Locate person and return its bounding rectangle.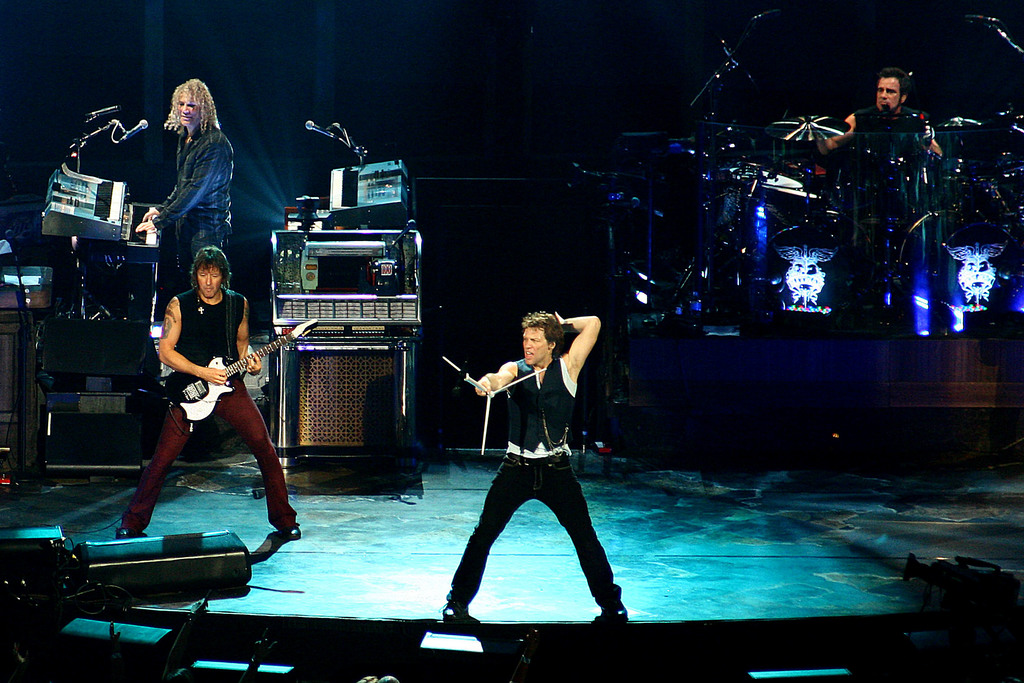
(443, 309, 627, 621).
